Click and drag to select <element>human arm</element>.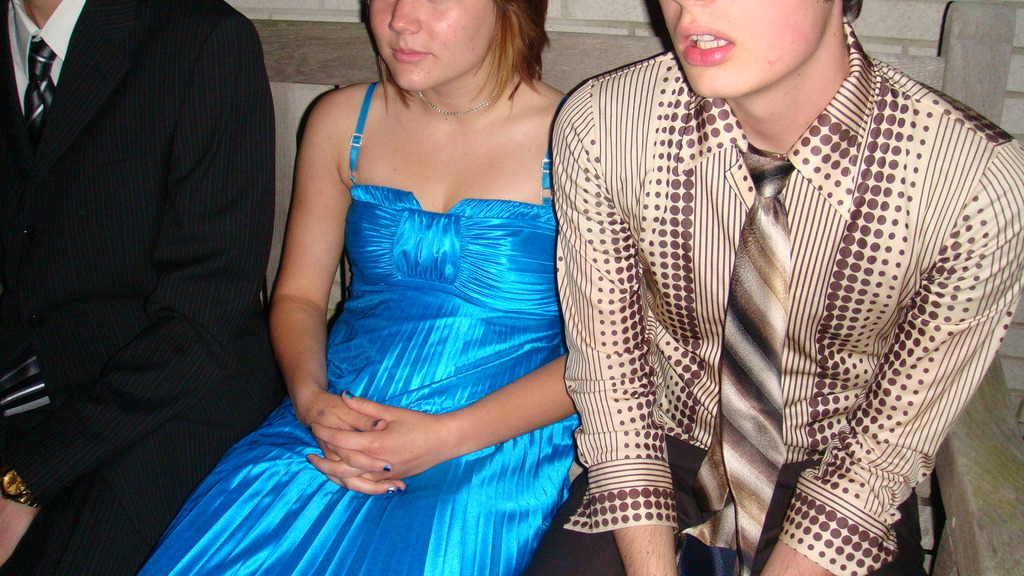
Selection: x1=305 y1=352 x2=580 y2=482.
